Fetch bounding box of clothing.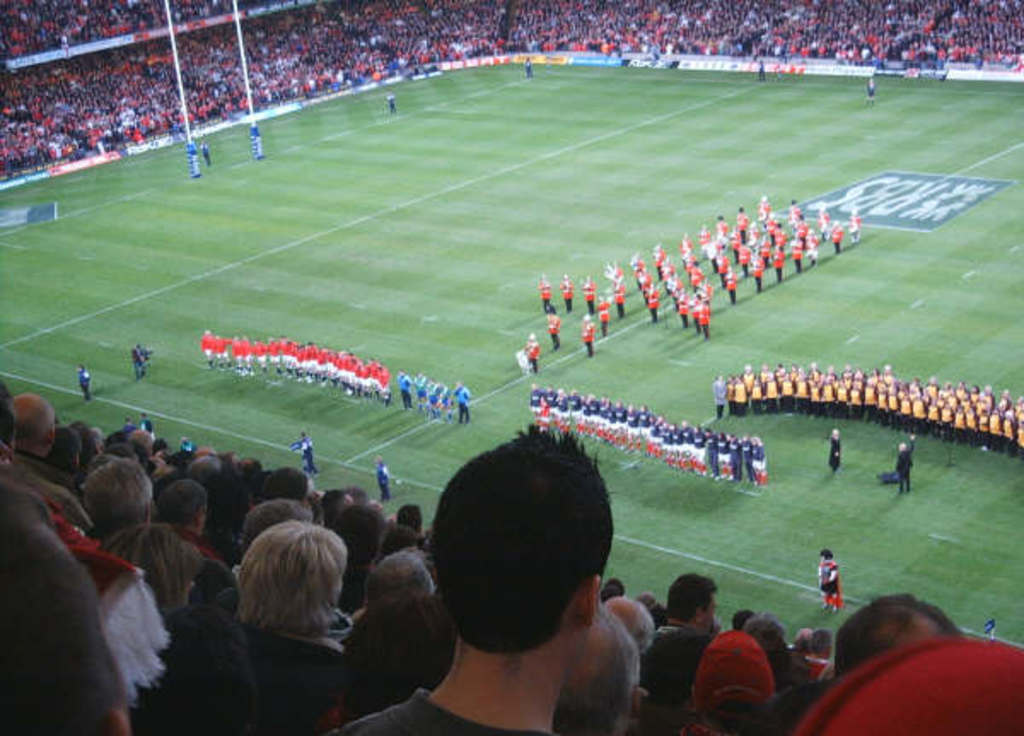
Bbox: (x1=695, y1=311, x2=713, y2=335).
